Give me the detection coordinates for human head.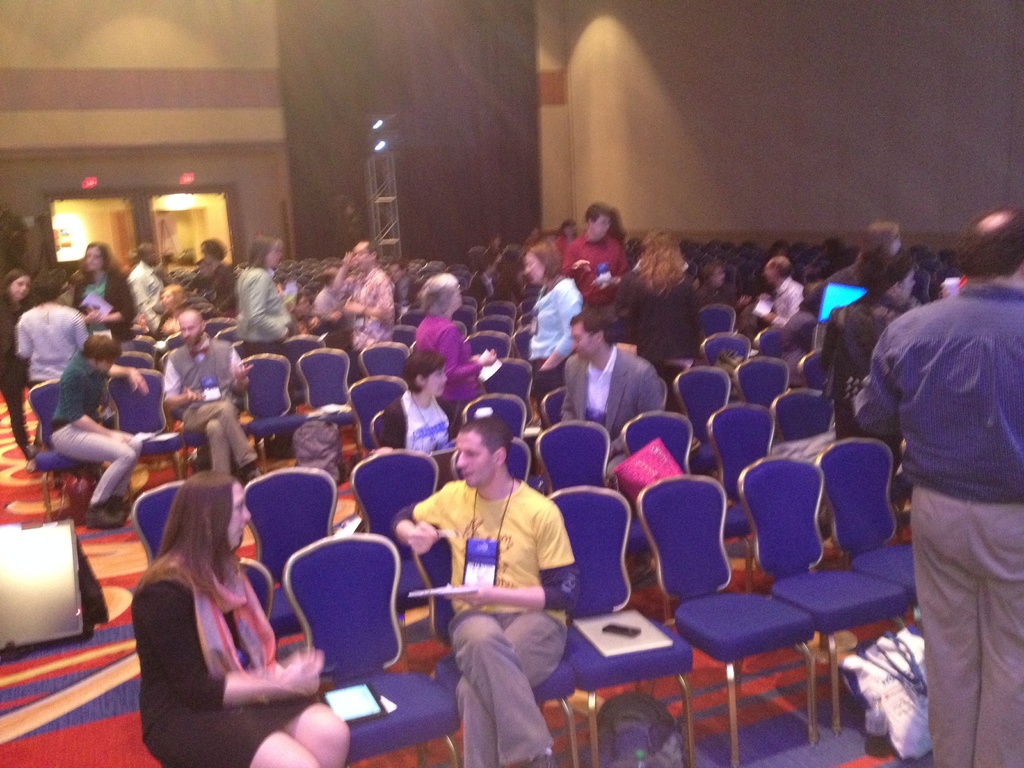
bbox=(252, 236, 290, 268).
